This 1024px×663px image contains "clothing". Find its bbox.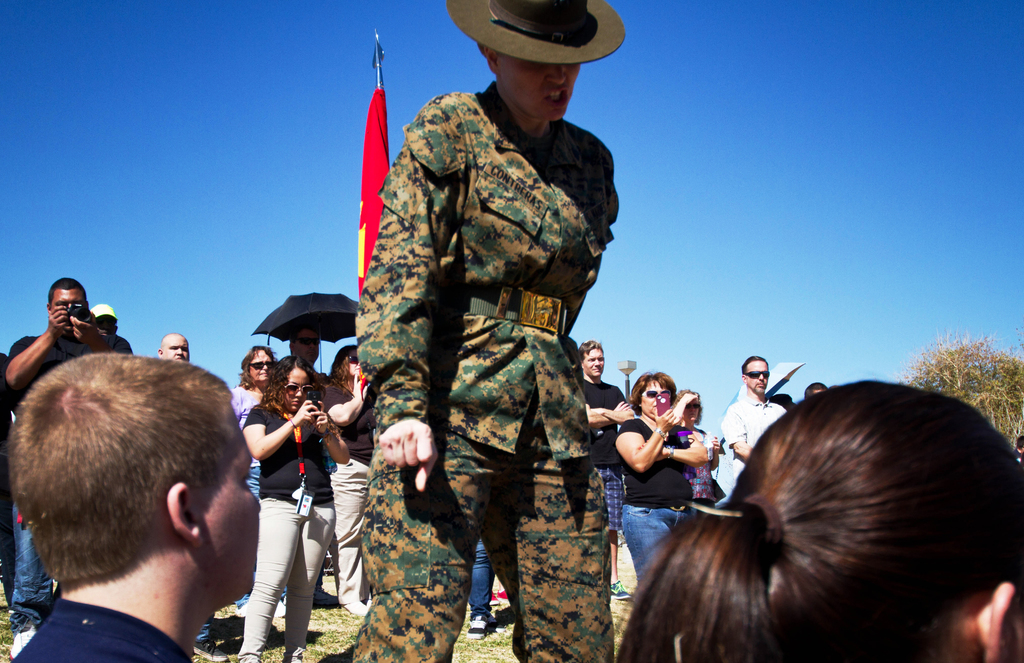
[x1=571, y1=382, x2=636, y2=536].
